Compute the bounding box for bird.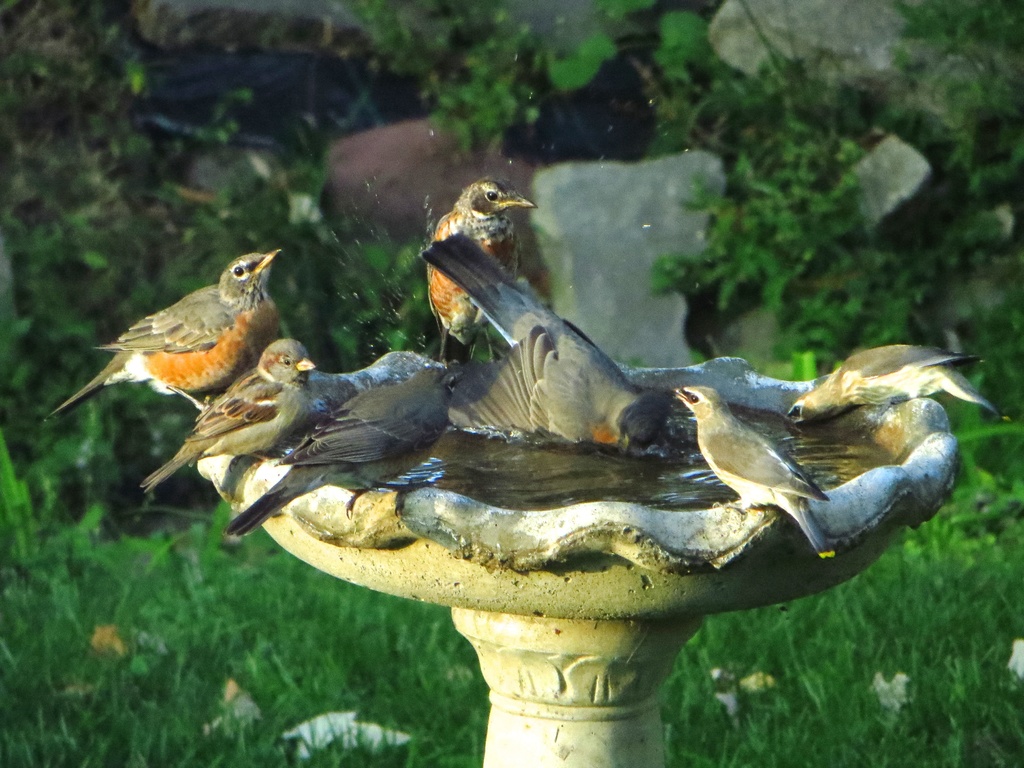
<bbox>781, 335, 1001, 425</bbox>.
